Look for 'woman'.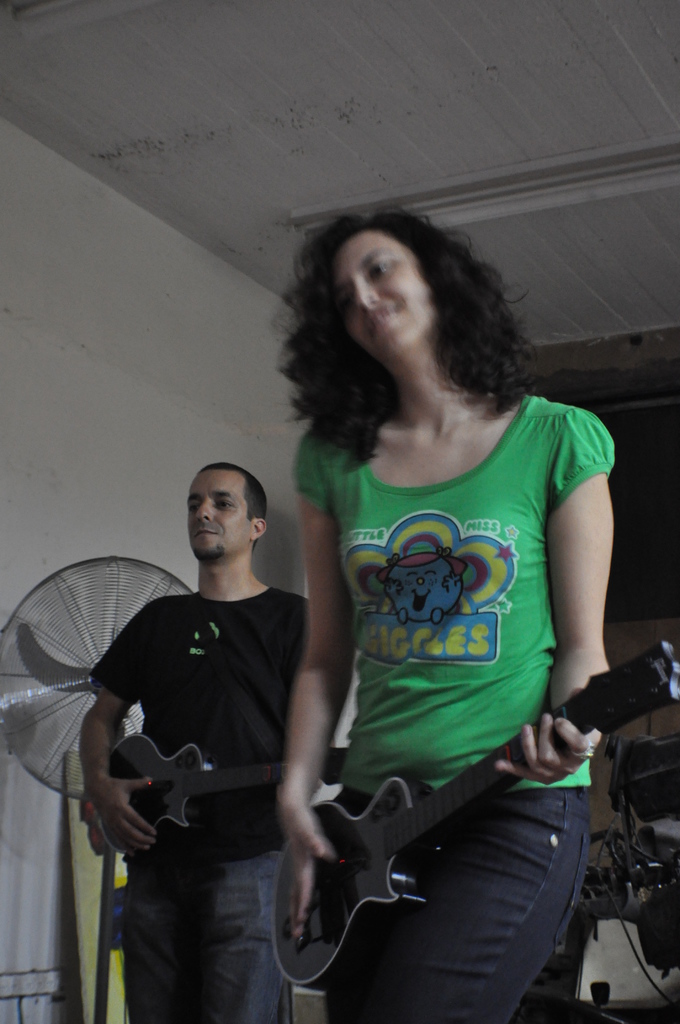
Found: 241/204/637/1001.
